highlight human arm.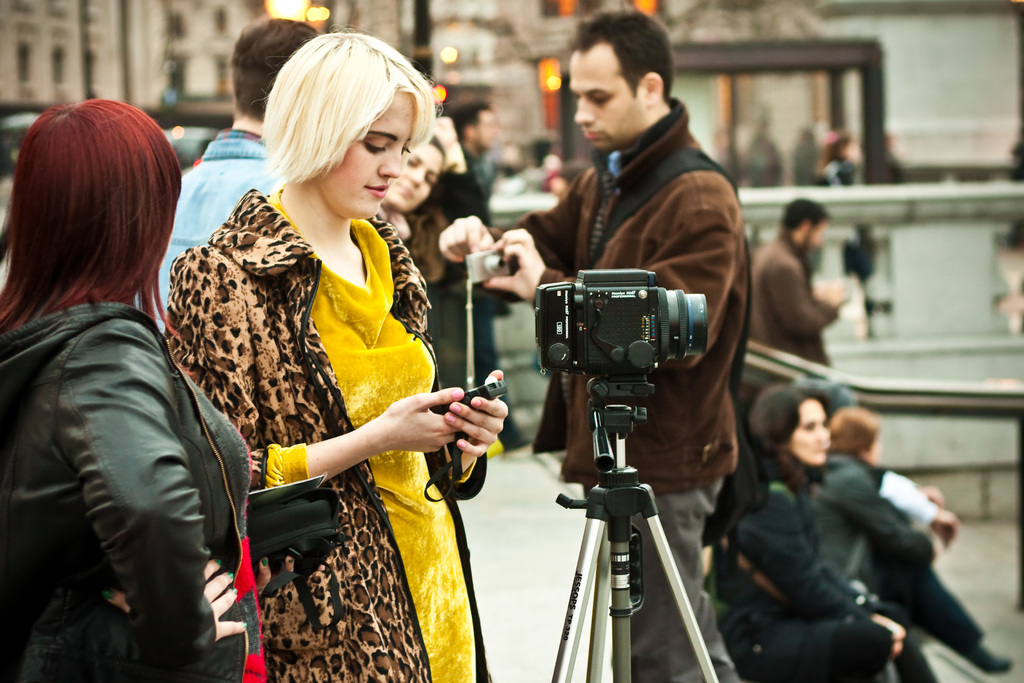
Highlighted region: 60:318:249:655.
